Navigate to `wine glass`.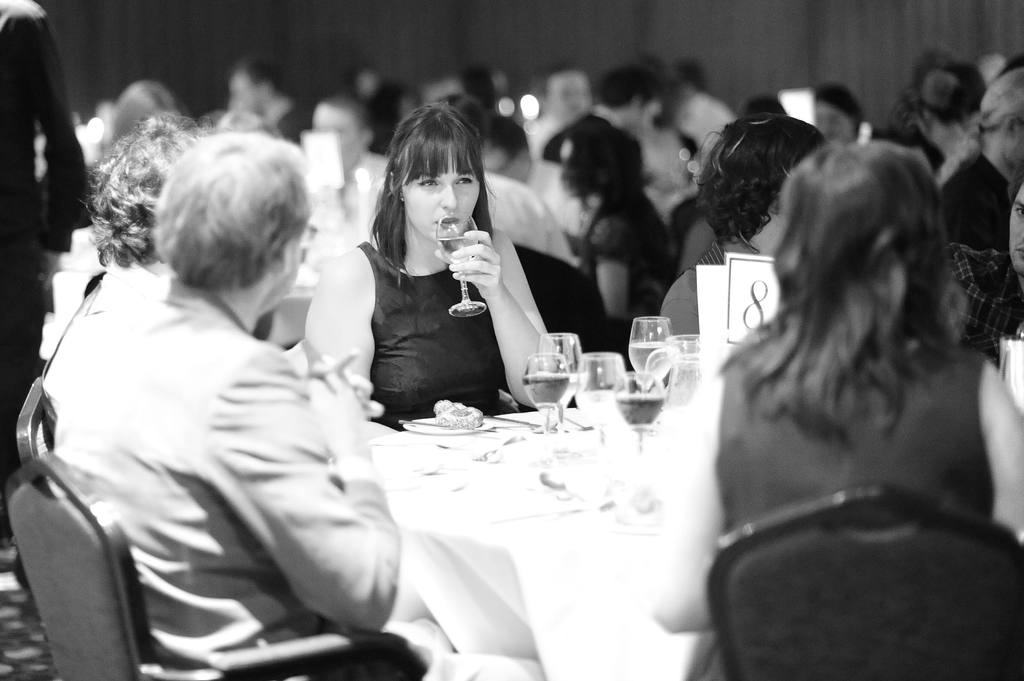
Navigation target: (x1=435, y1=213, x2=482, y2=318).
